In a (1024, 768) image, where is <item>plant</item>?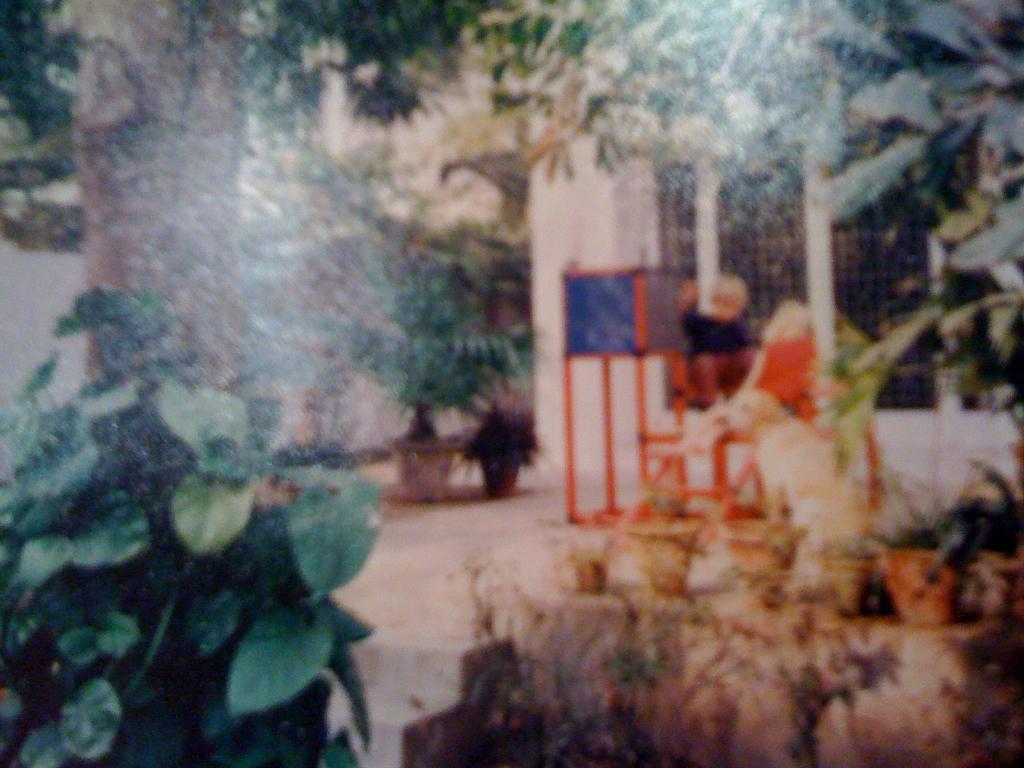
(x1=547, y1=519, x2=616, y2=602).
